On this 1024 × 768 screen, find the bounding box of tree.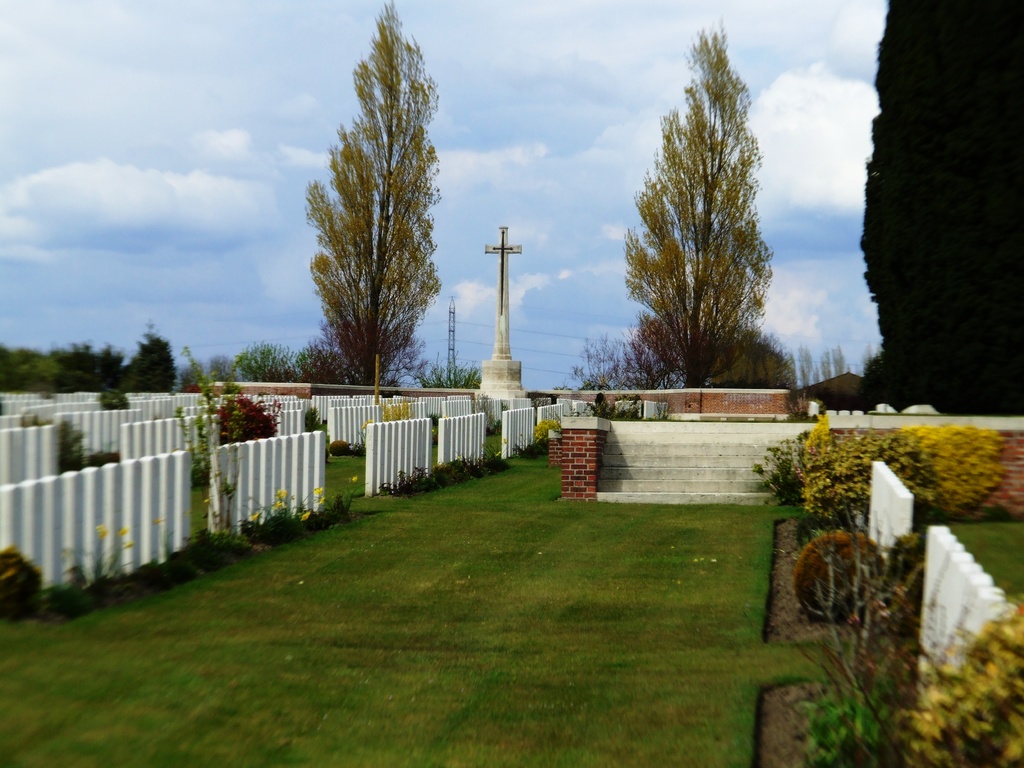
Bounding box: locate(296, 0, 445, 385).
